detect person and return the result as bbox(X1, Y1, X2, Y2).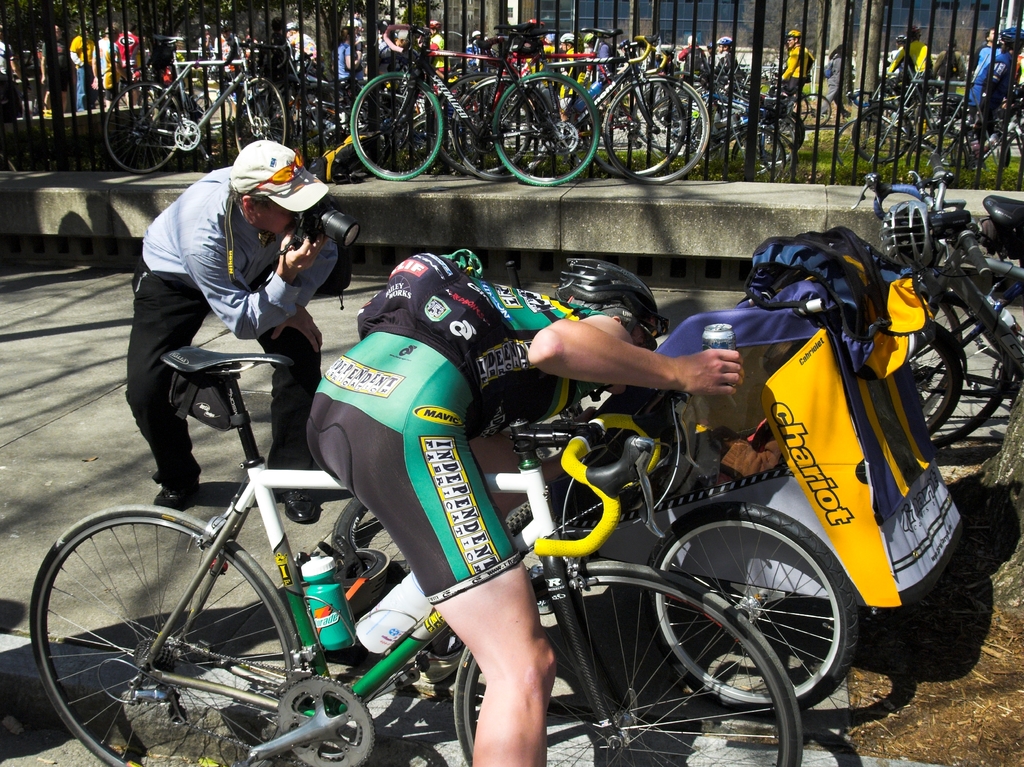
bbox(310, 253, 746, 766).
